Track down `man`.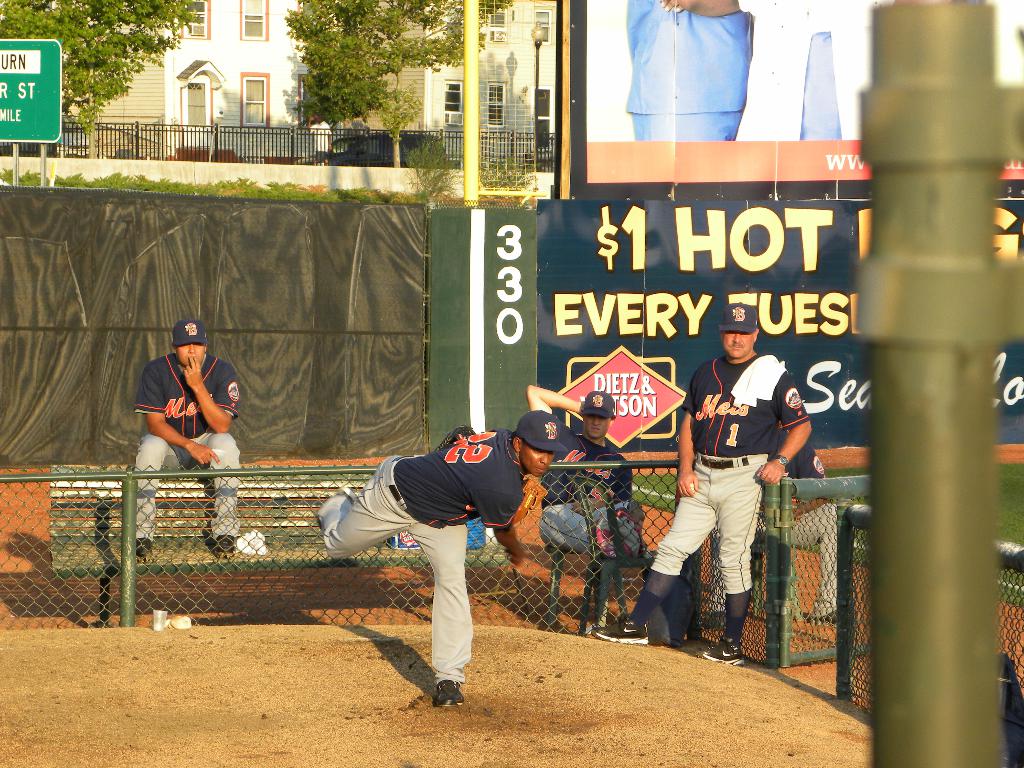
Tracked to bbox(591, 302, 819, 663).
